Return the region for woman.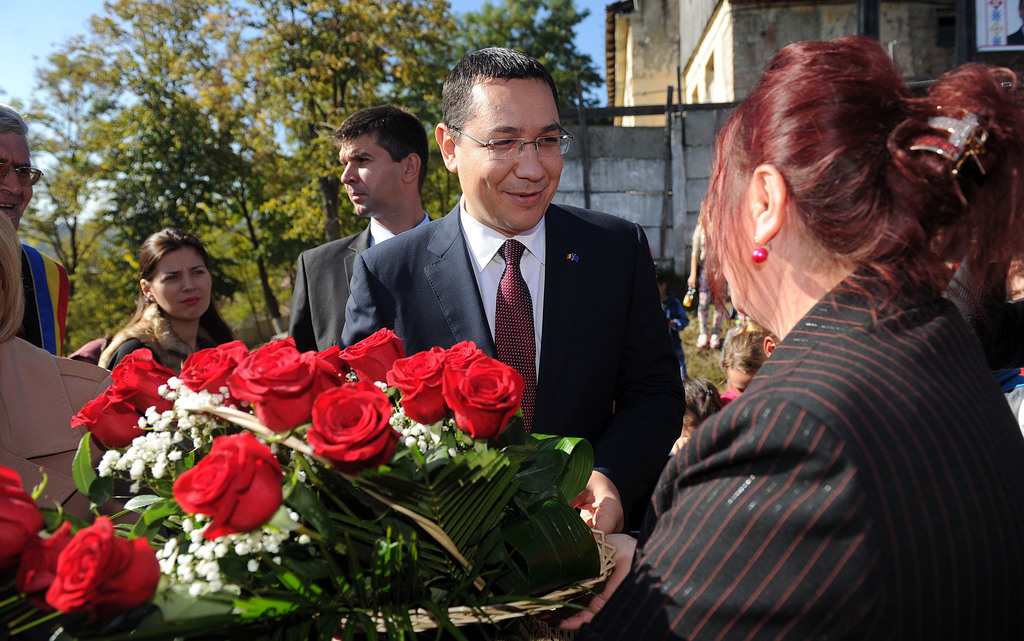
[left=98, top=227, right=236, bottom=386].
